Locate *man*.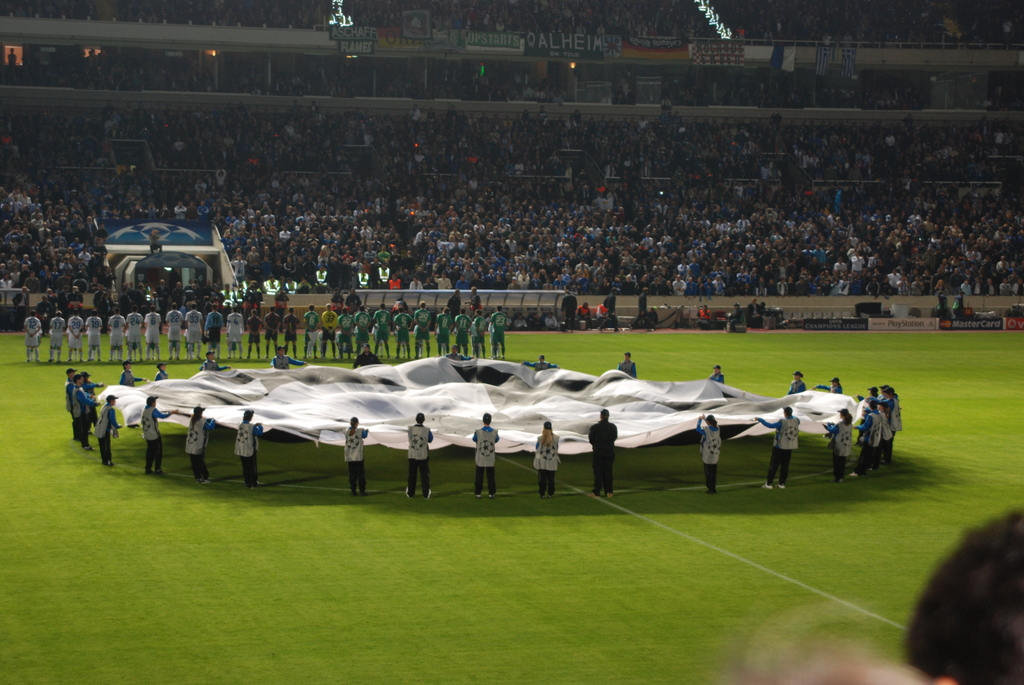
Bounding box: Rect(743, 293, 758, 327).
